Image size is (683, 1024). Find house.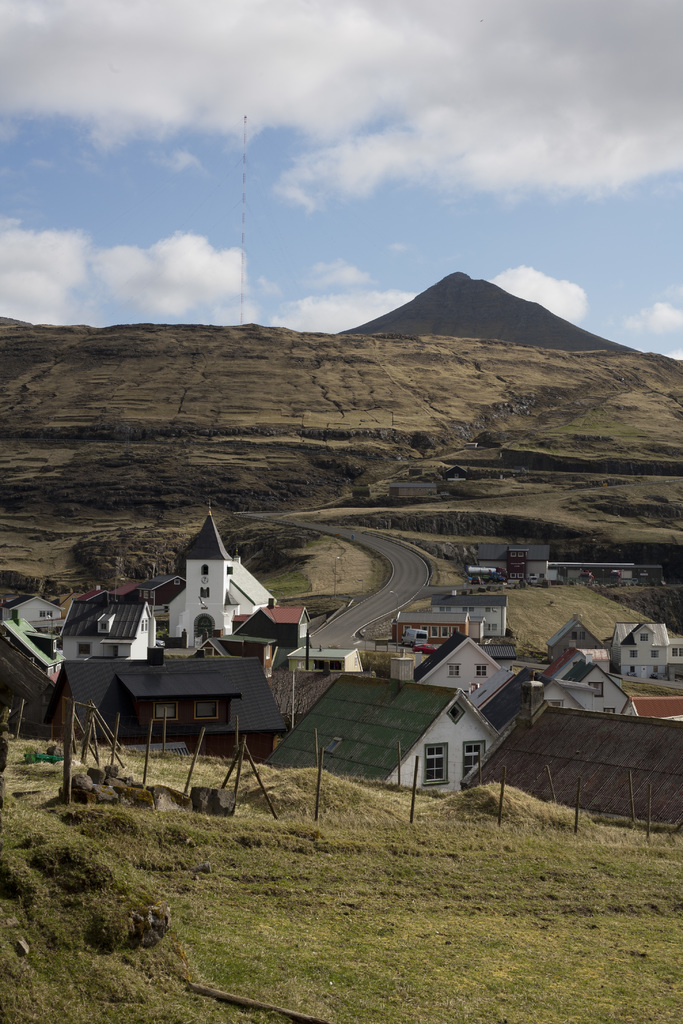
[495, 668, 574, 715].
